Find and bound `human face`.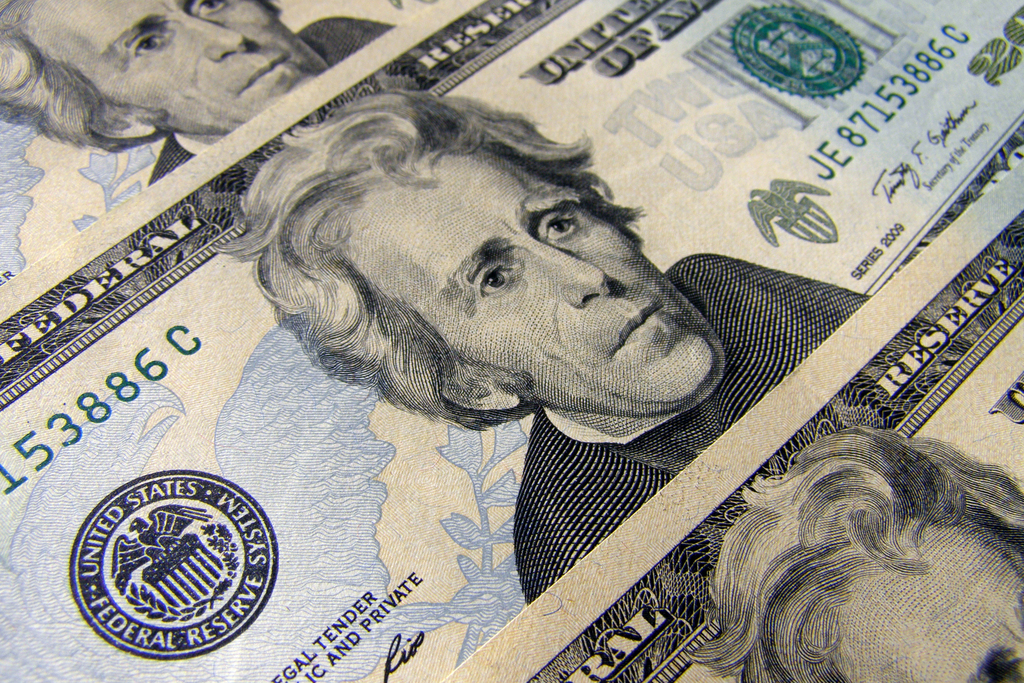
Bound: bbox(25, 0, 320, 124).
